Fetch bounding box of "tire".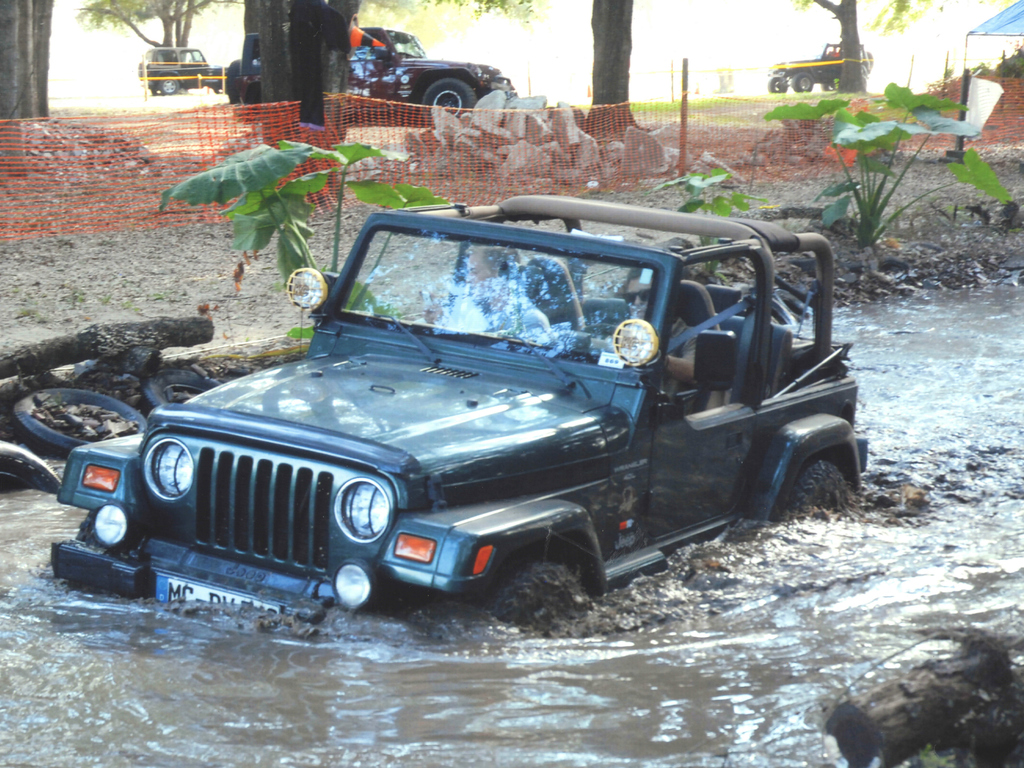
Bbox: bbox(486, 561, 595, 625).
